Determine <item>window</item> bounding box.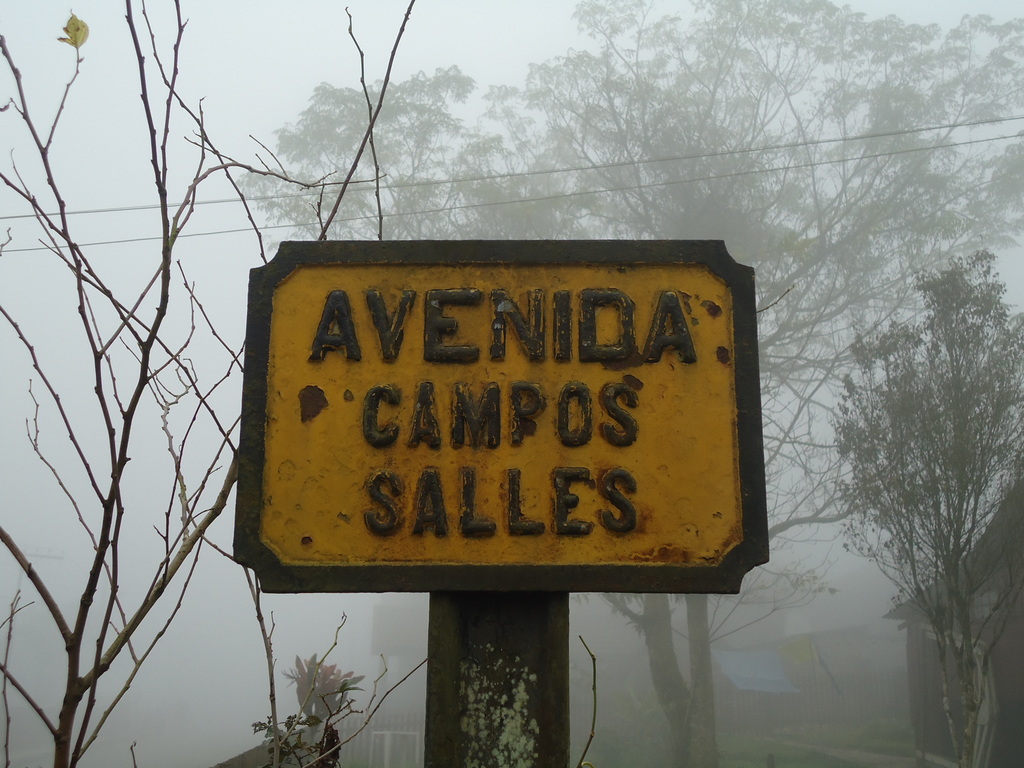
Determined: region(366, 729, 421, 766).
